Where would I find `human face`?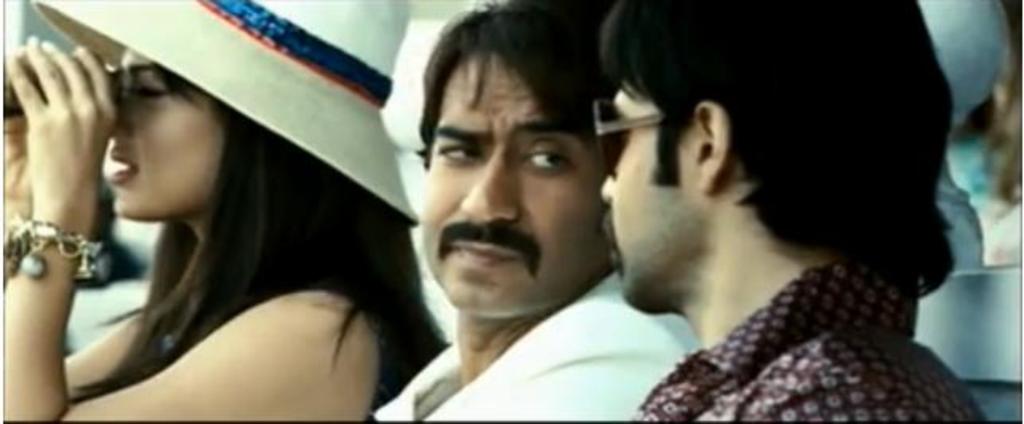
At 105, 43, 225, 217.
